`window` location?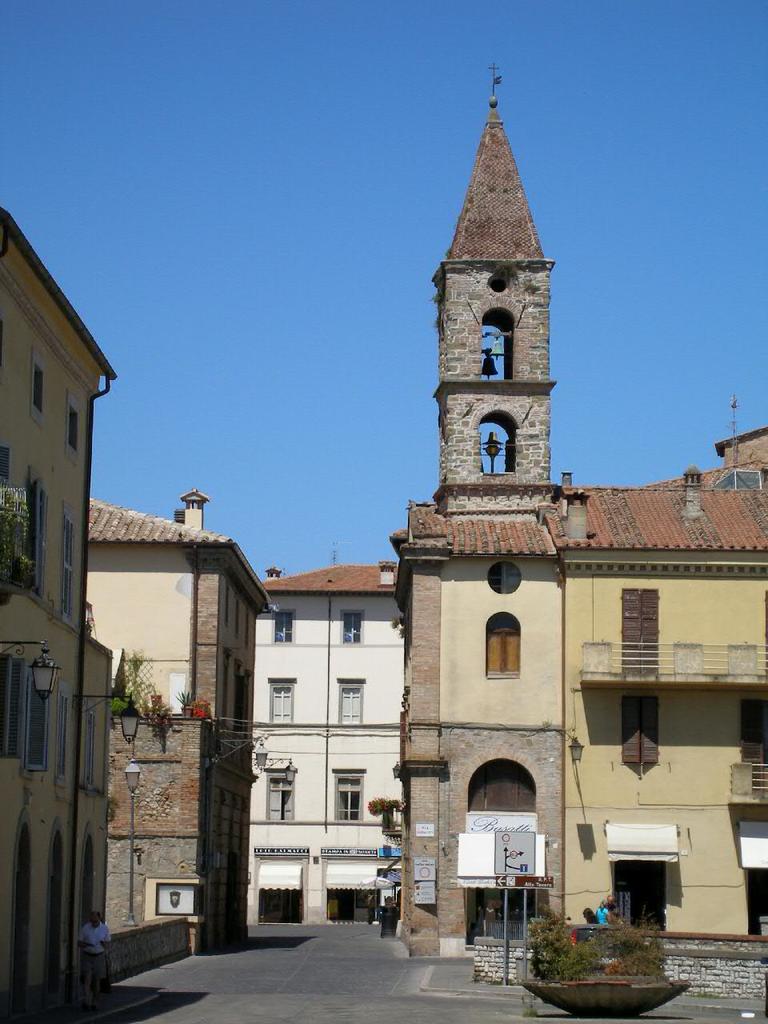
x1=80, y1=700, x2=96, y2=793
